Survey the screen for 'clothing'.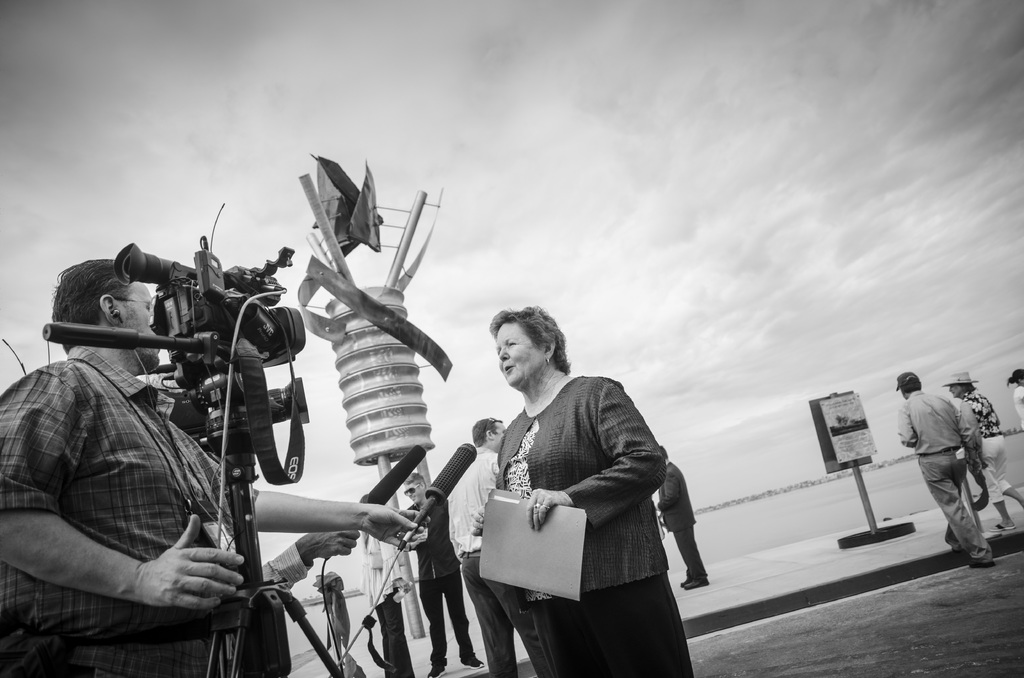
Survey found: bbox=[405, 496, 476, 669].
